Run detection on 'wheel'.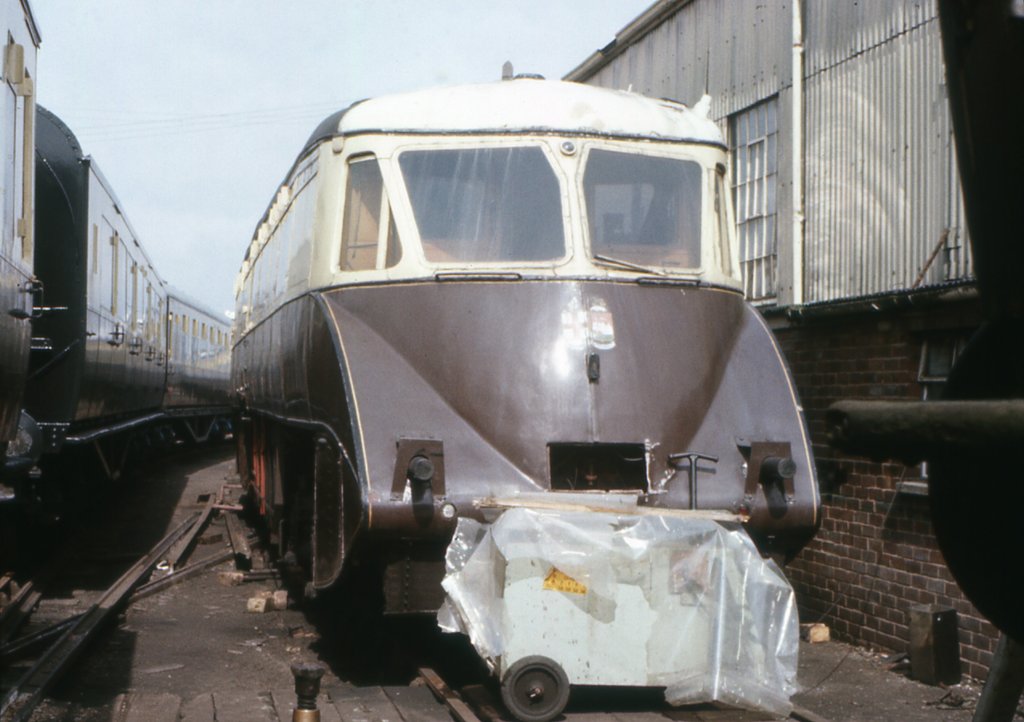
Result: (x1=499, y1=661, x2=563, y2=720).
